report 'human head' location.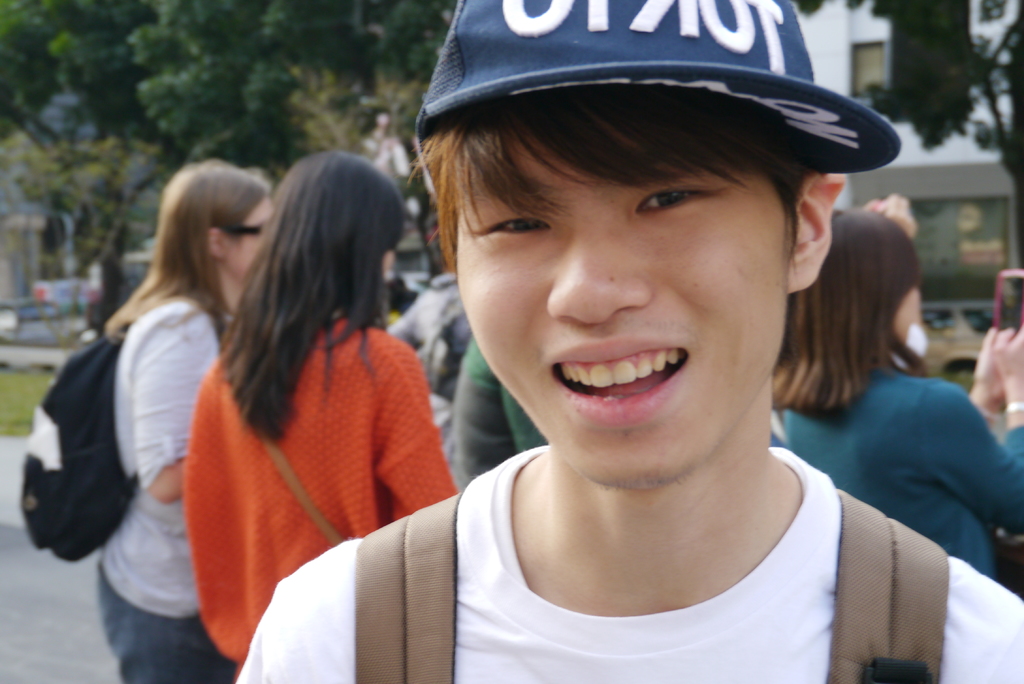
Report: 792,209,920,359.
